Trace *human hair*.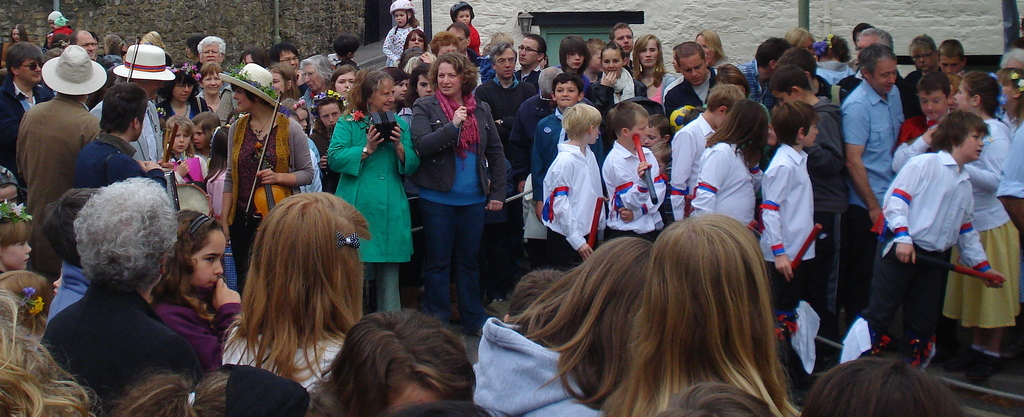
Traced to rect(411, 8, 422, 30).
